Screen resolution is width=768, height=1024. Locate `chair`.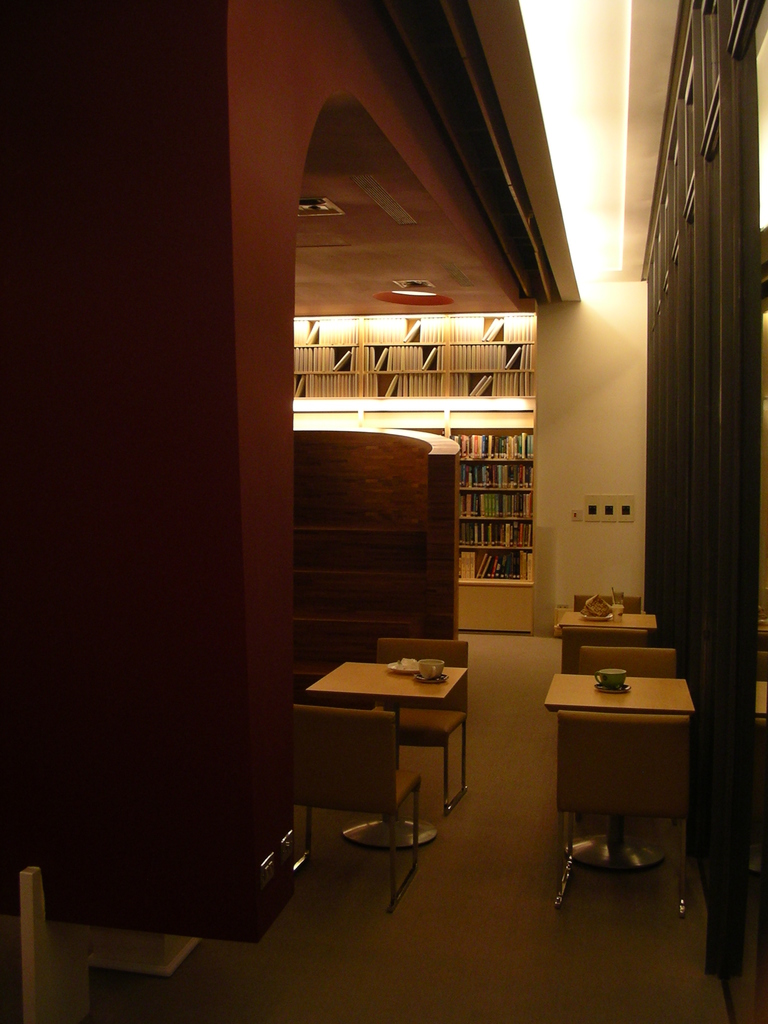
570 589 641 610.
